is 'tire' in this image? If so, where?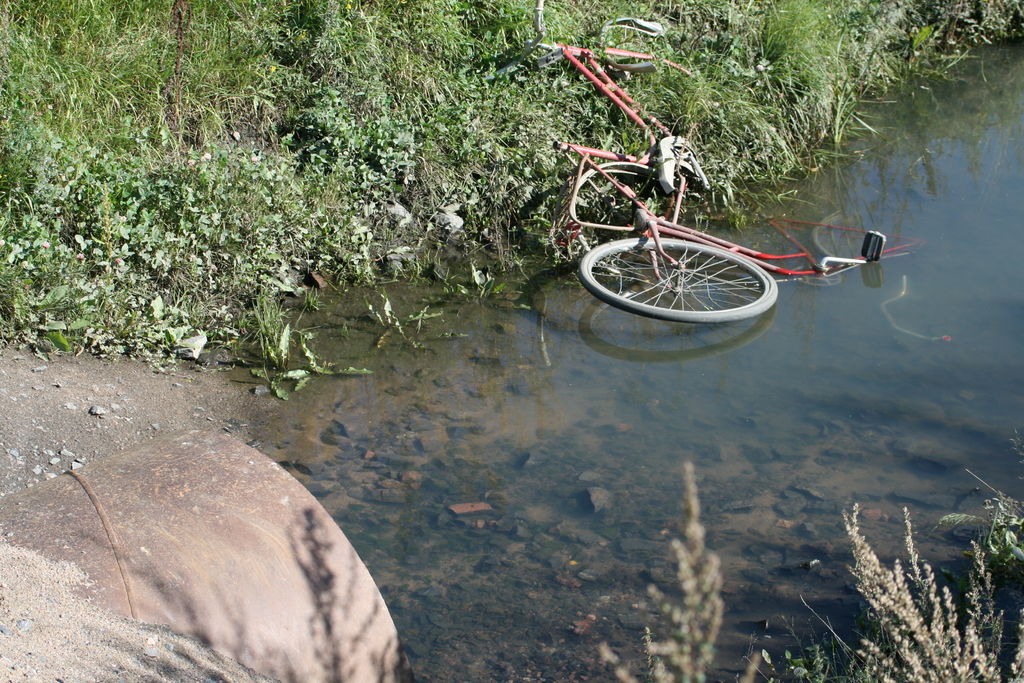
Yes, at {"left": 564, "top": 163, "right": 675, "bottom": 242}.
